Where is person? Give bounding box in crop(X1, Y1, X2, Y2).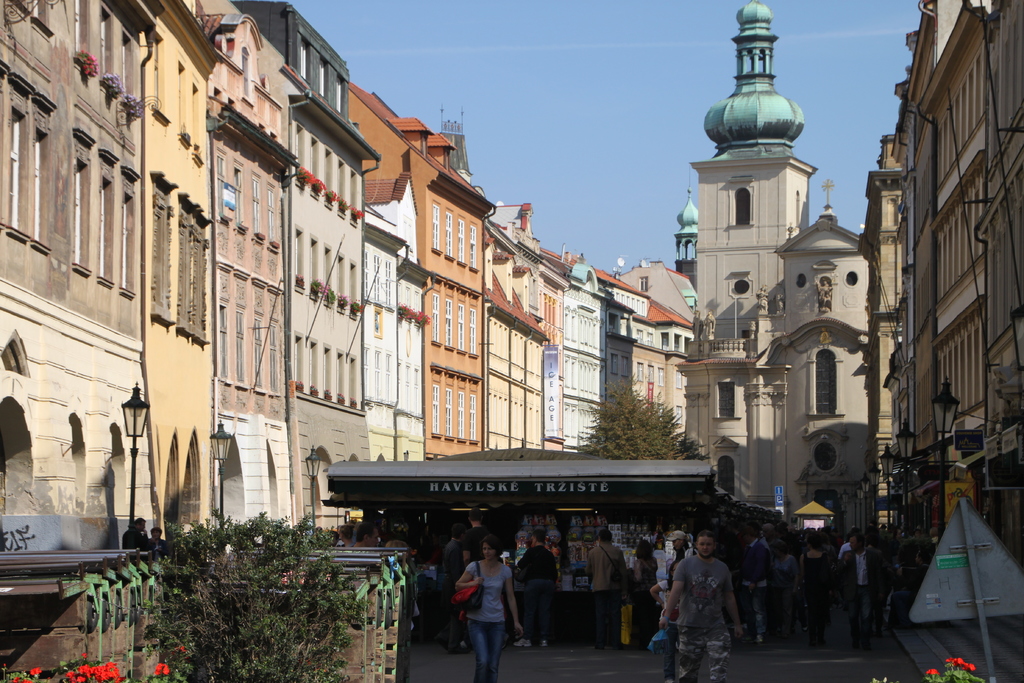
crop(463, 507, 490, 568).
